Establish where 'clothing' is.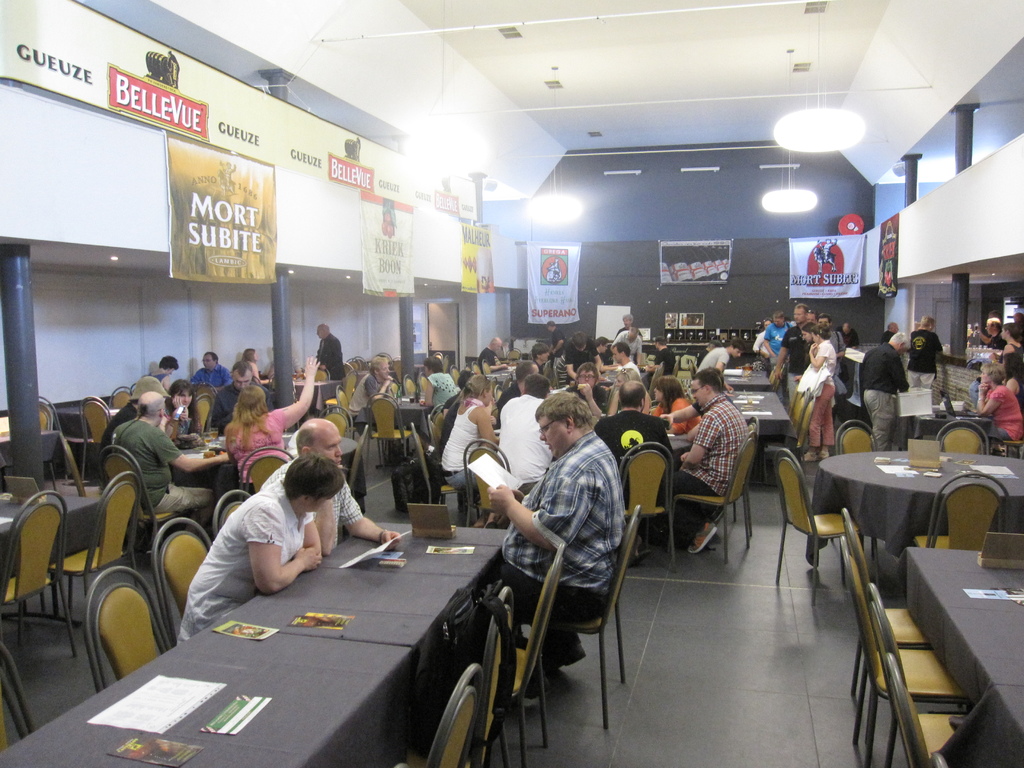
Established at (left=189, top=360, right=238, bottom=395).
